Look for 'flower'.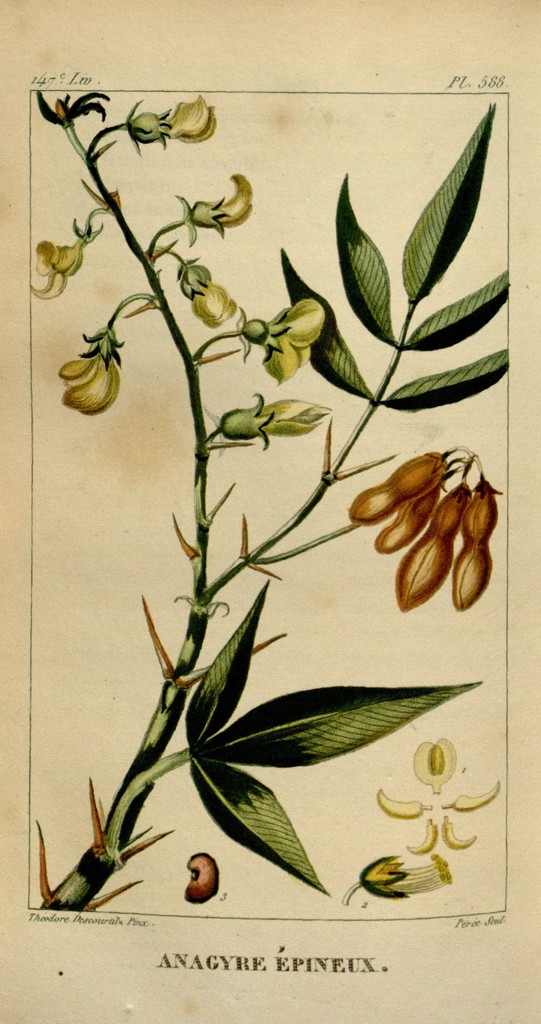
Found: <bbox>26, 216, 102, 303</bbox>.
